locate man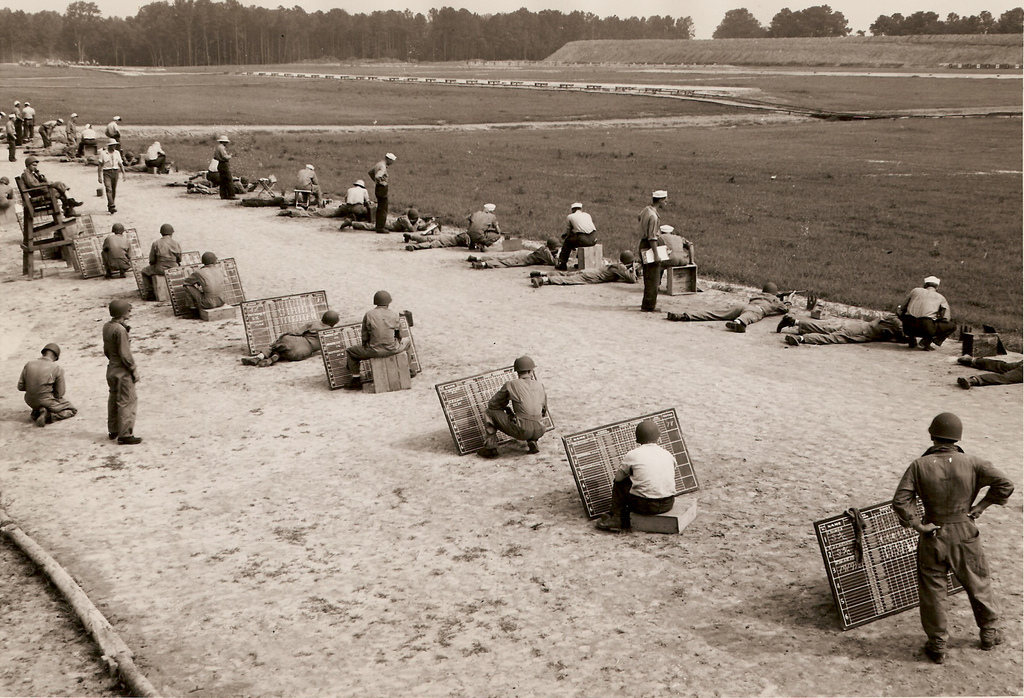
17:341:76:425
